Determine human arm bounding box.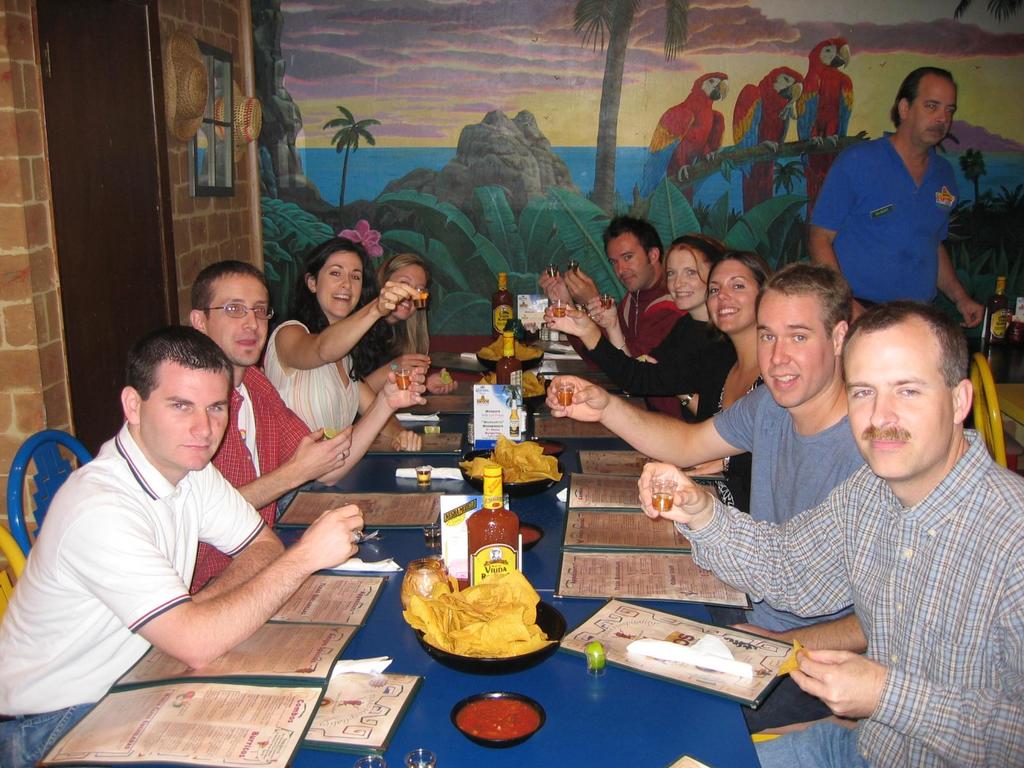
Determined: [231,425,355,509].
